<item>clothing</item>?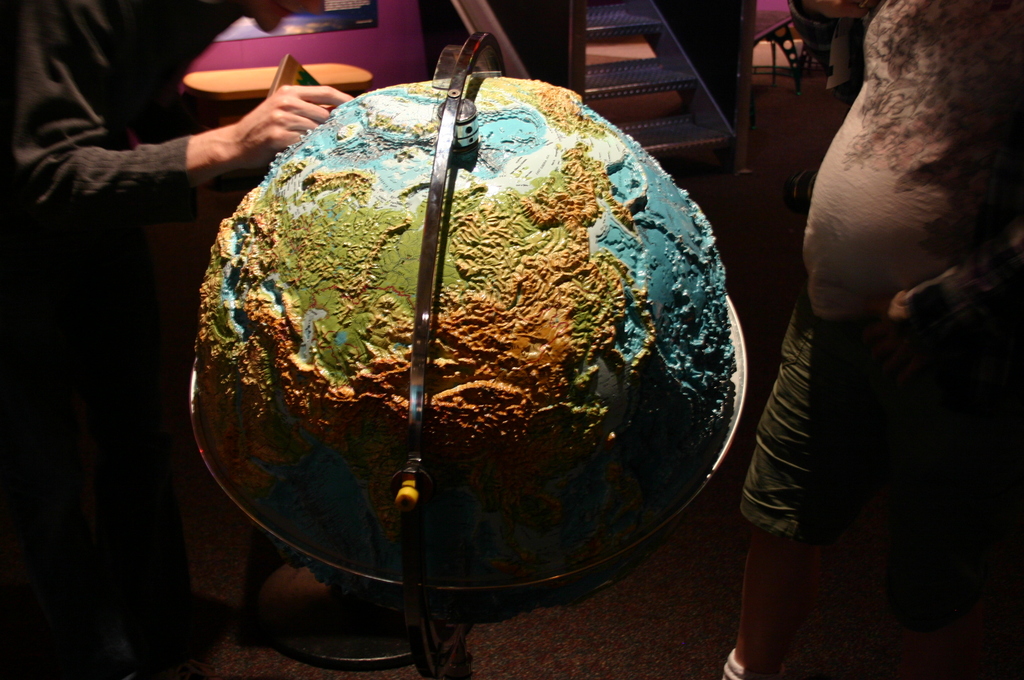
left=22, top=0, right=250, bottom=587
